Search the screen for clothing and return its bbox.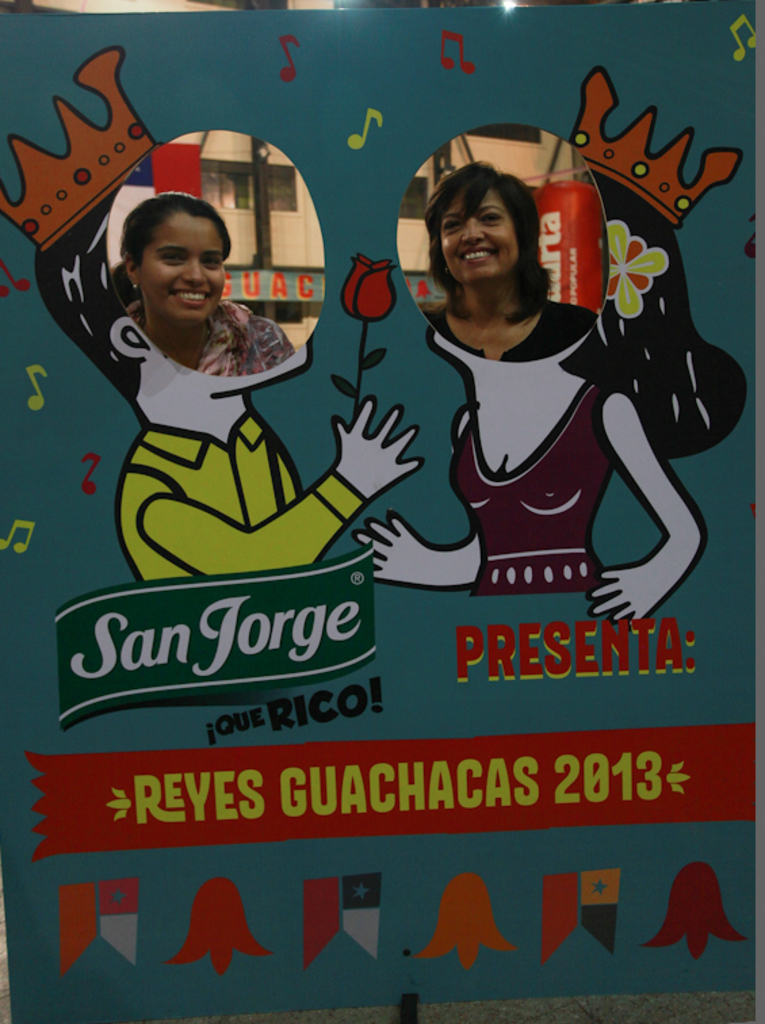
Found: 115,293,297,372.
